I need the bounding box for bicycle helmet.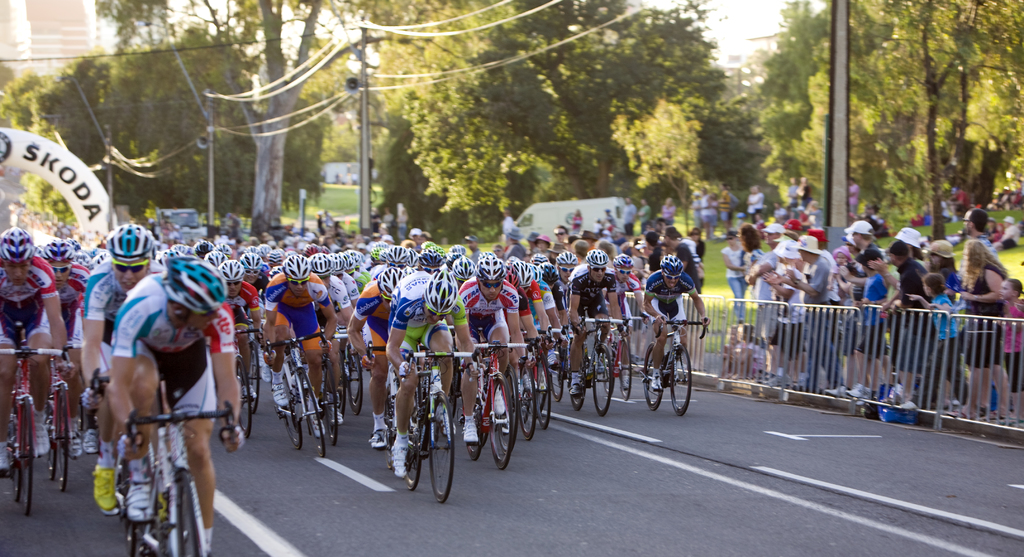
Here it is: left=476, top=255, right=507, bottom=279.
